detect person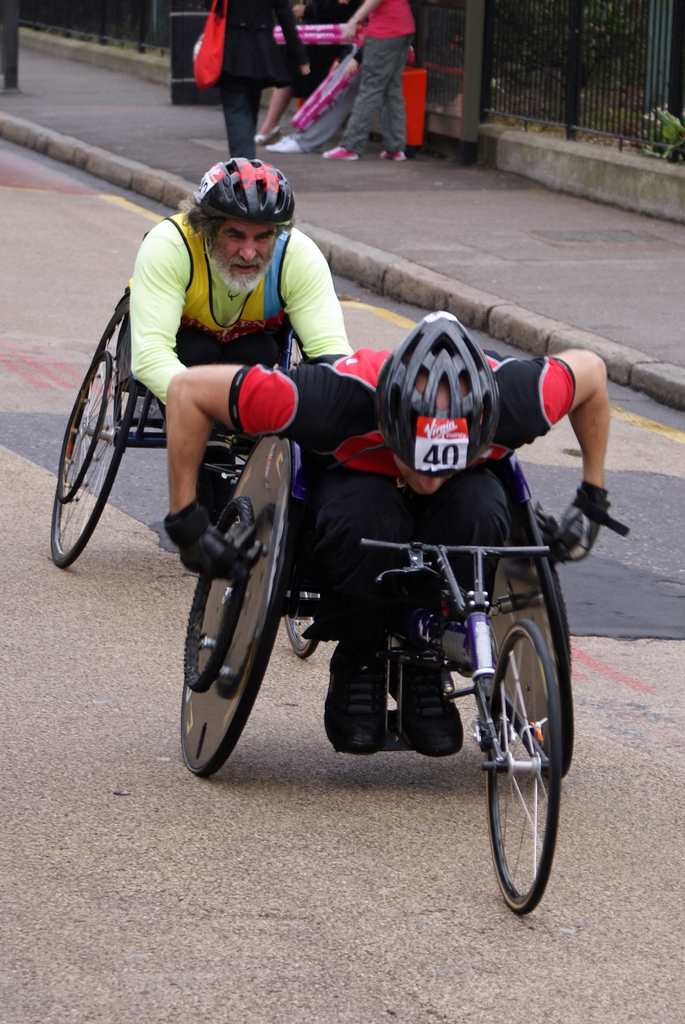
(x1=157, y1=301, x2=611, y2=758)
